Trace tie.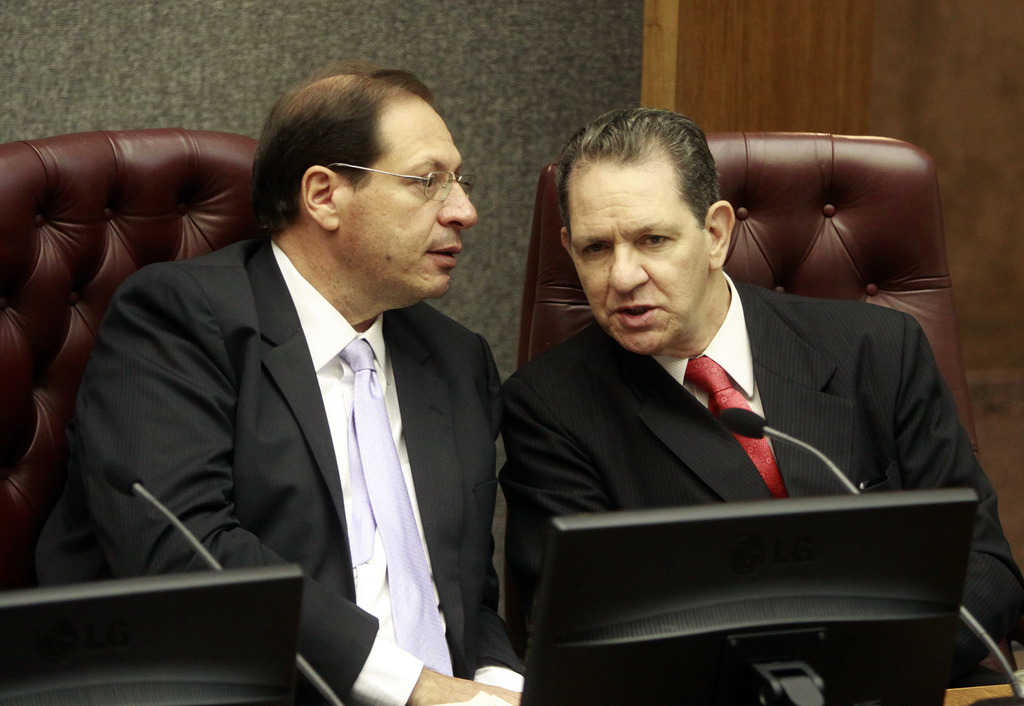
Traced to (left=683, top=350, right=786, bottom=492).
